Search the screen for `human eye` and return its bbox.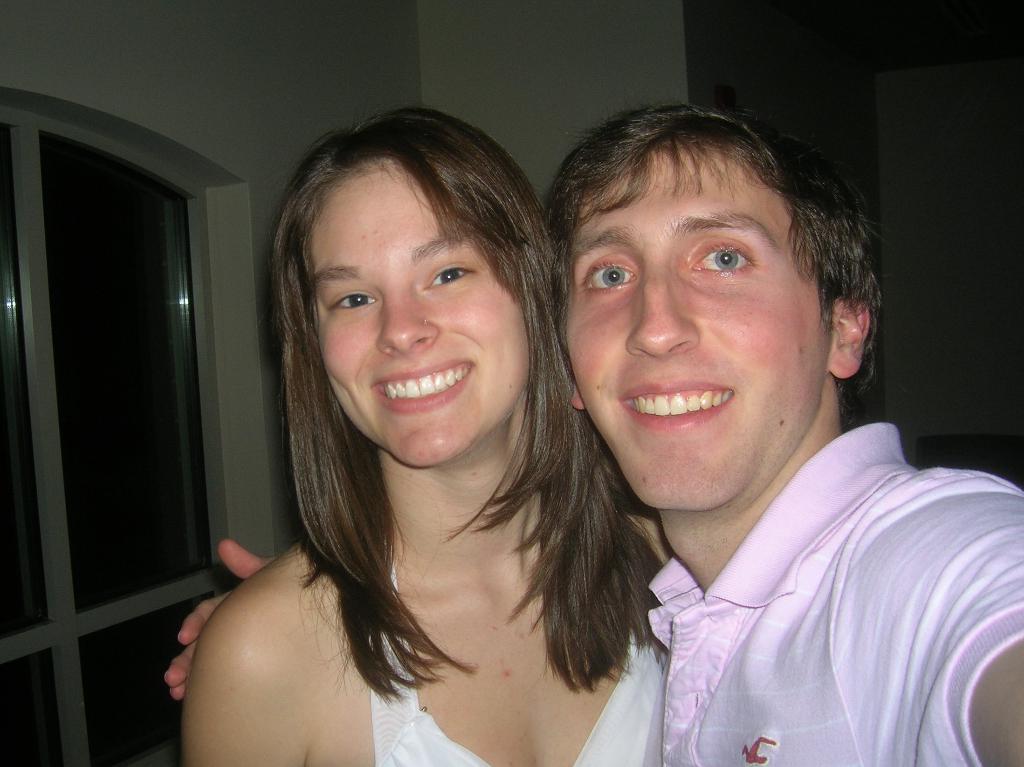
Found: x1=686, y1=237, x2=764, y2=282.
